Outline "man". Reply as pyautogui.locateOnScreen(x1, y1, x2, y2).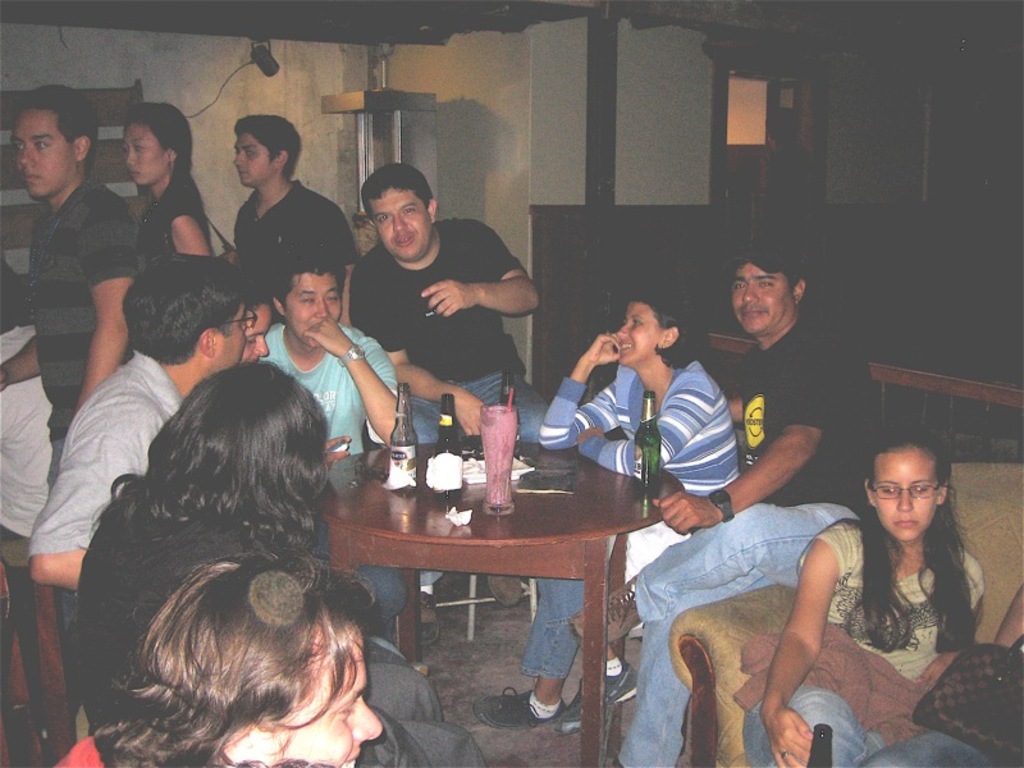
pyautogui.locateOnScreen(251, 244, 402, 640).
